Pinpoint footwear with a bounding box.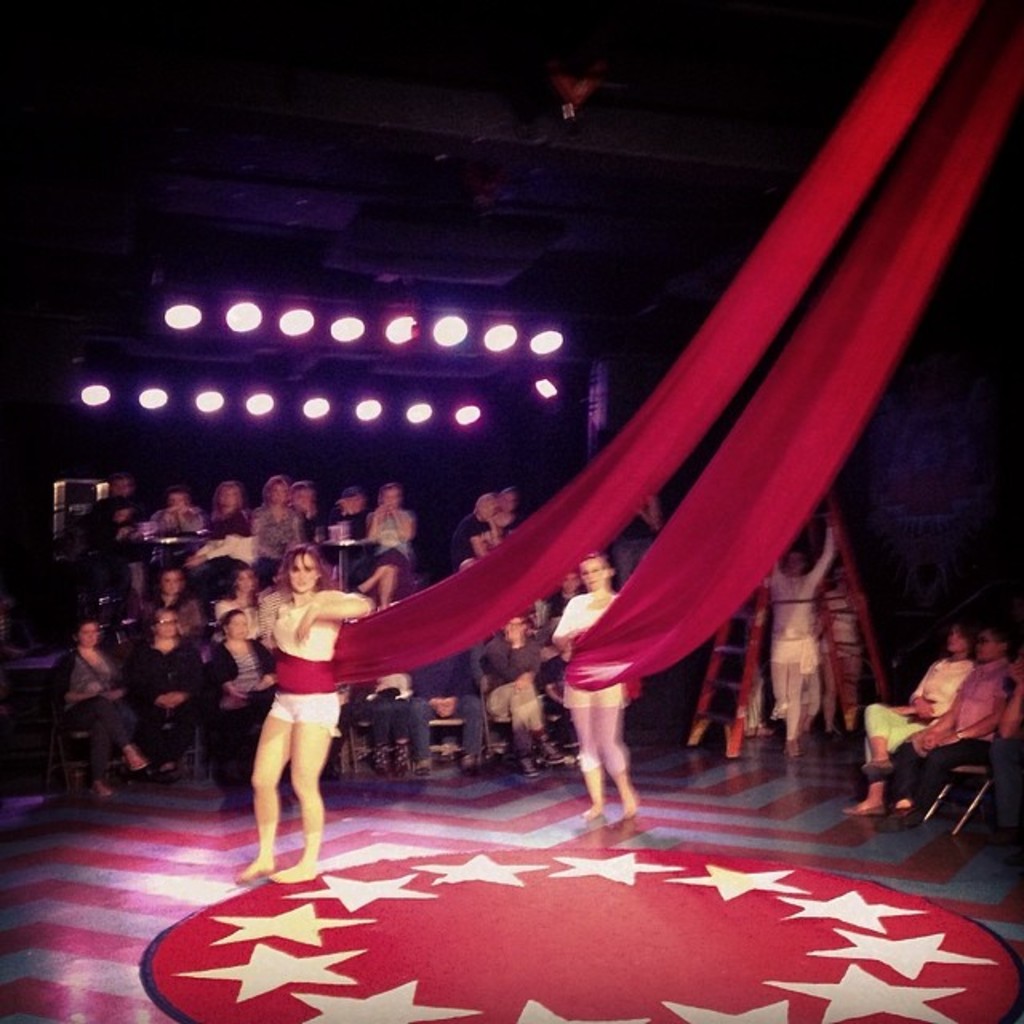
bbox(421, 762, 432, 779).
